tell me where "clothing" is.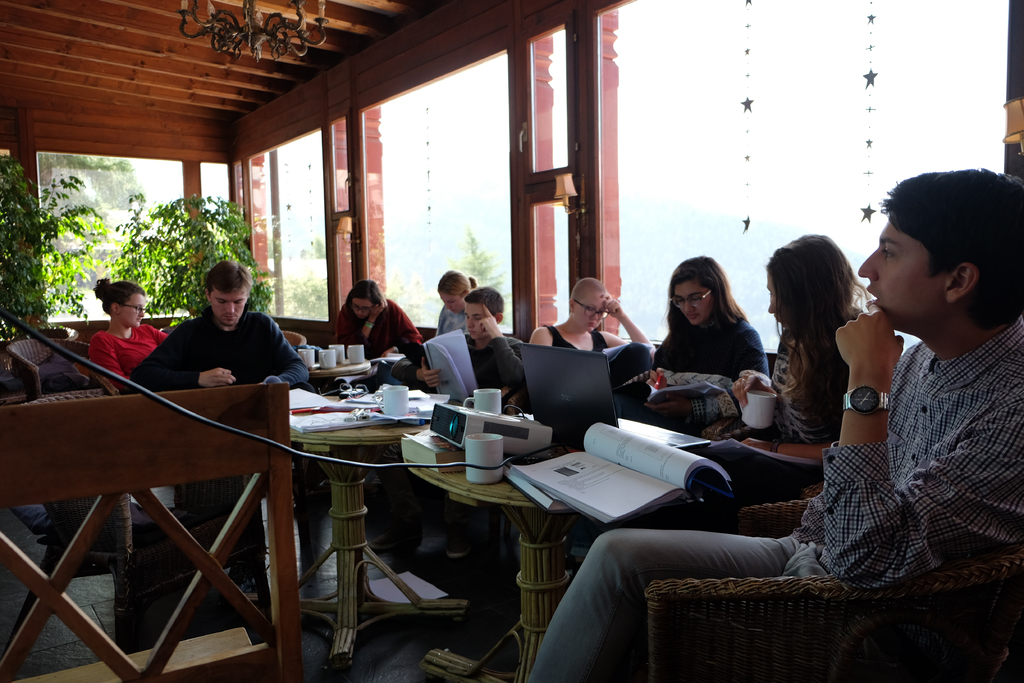
"clothing" is at <box>454,325,516,394</box>.
